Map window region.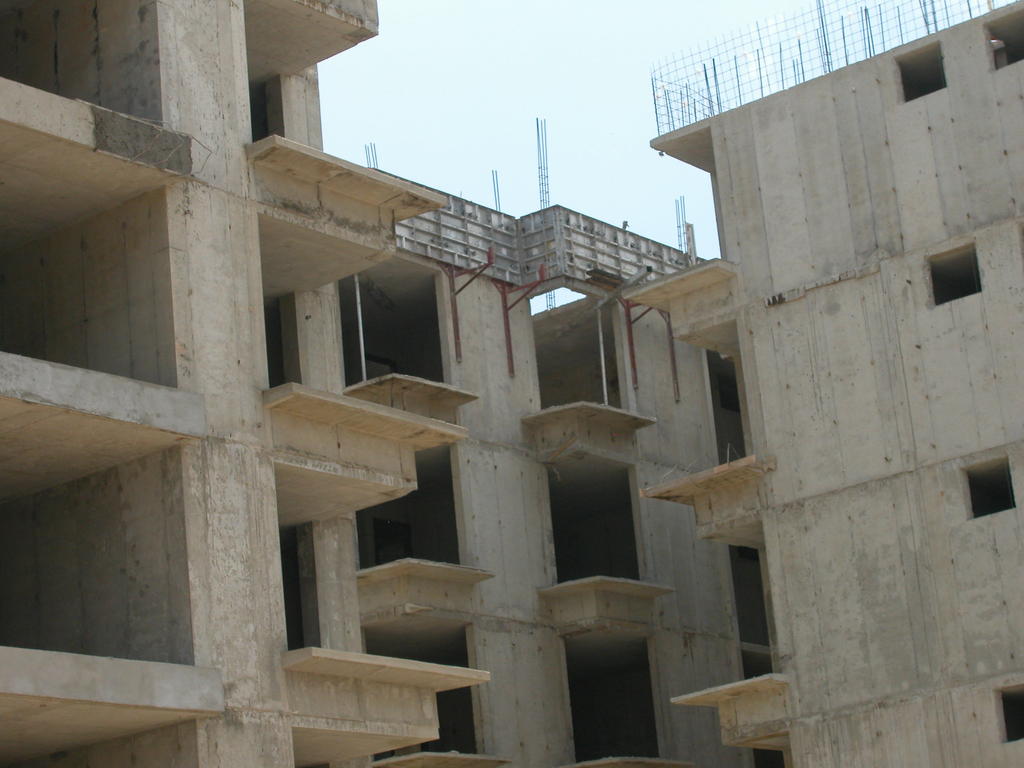
Mapped to (left=931, top=250, right=981, bottom=308).
